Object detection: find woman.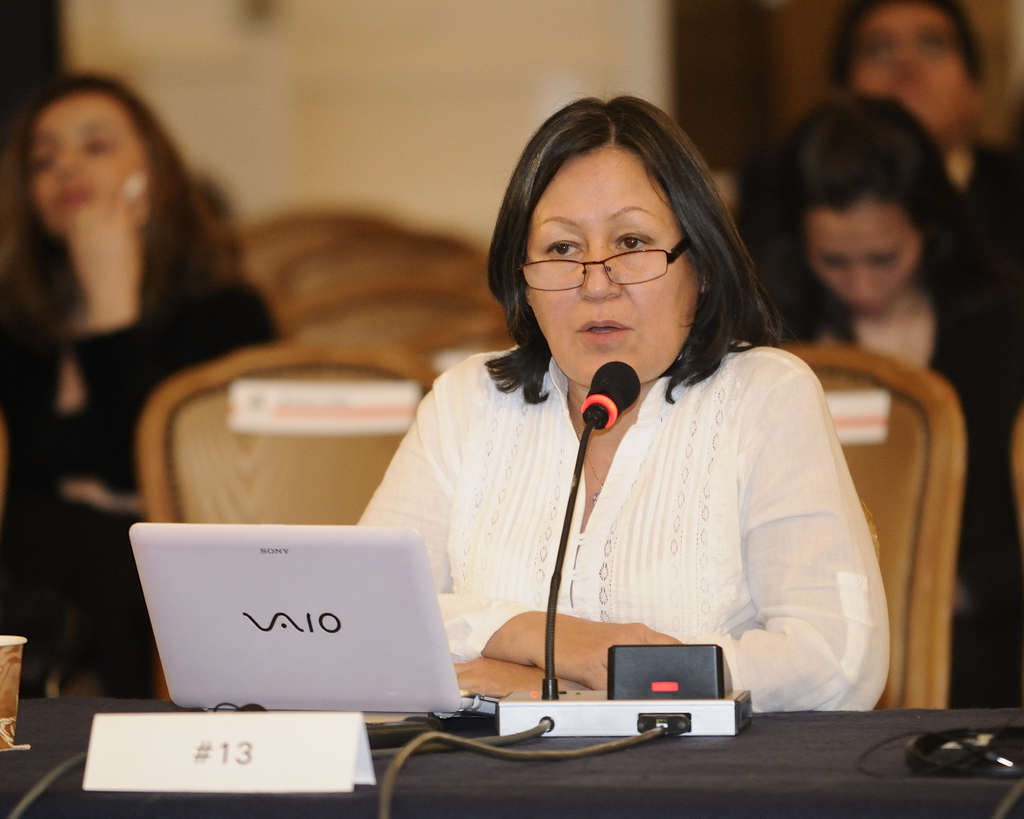
0/68/276/702.
